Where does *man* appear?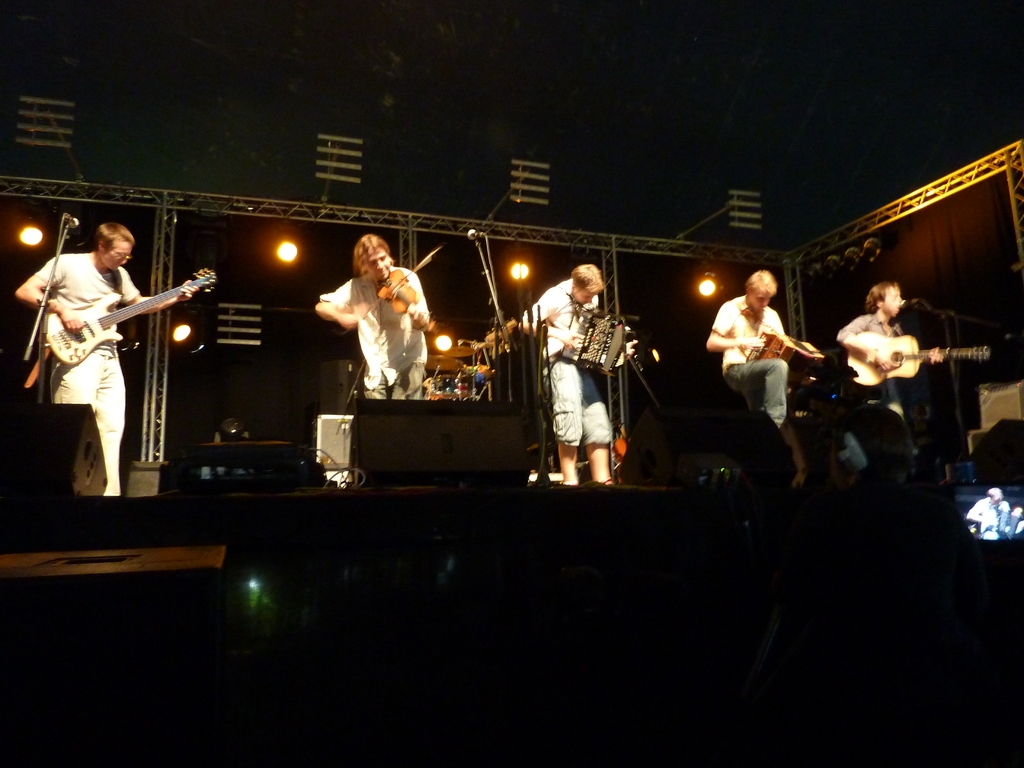
Appears at [x1=705, y1=269, x2=796, y2=445].
